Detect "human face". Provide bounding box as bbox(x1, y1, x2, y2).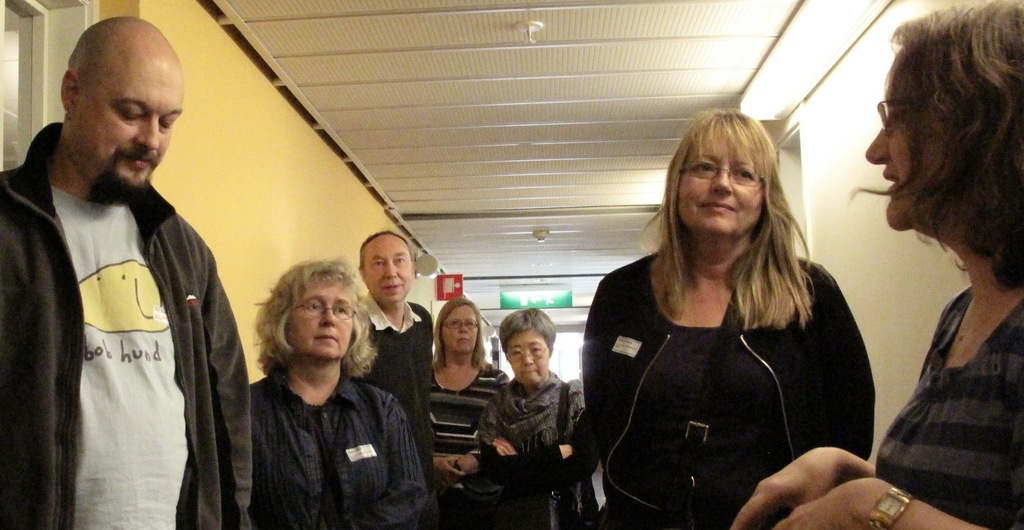
bbox(504, 330, 551, 380).
